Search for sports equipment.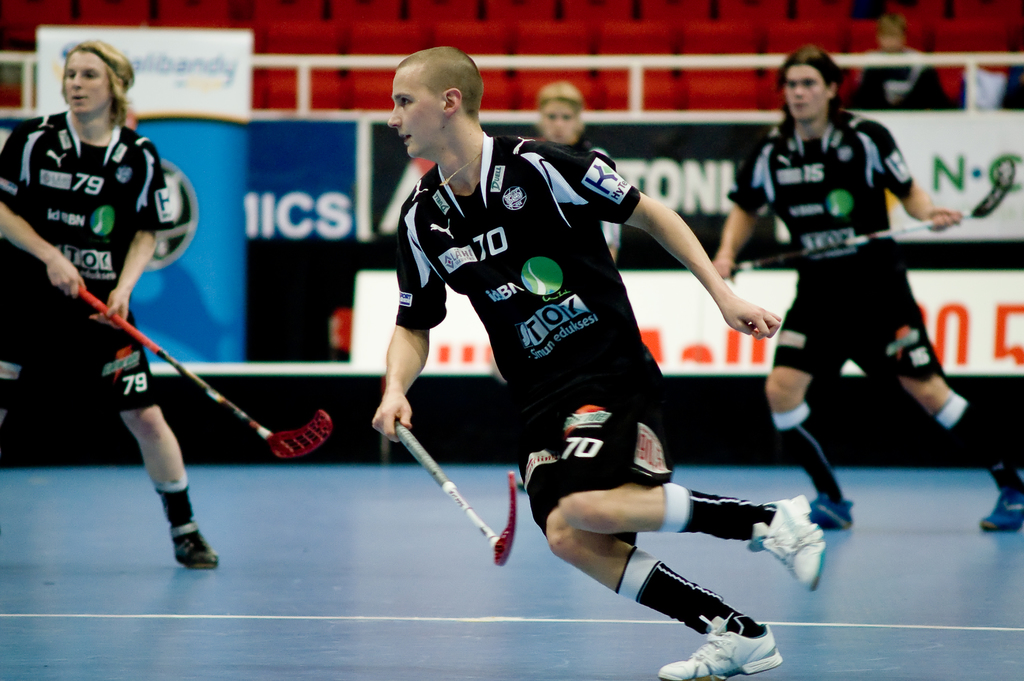
Found at locate(80, 283, 329, 458).
